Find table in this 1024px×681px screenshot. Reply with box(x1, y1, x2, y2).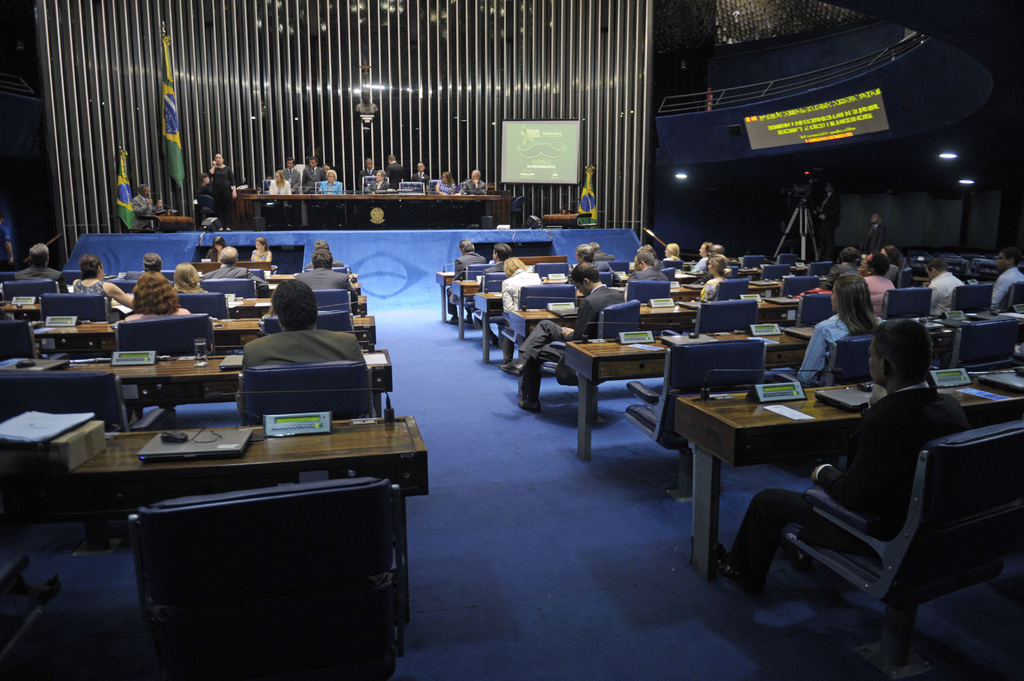
box(568, 308, 1023, 460).
